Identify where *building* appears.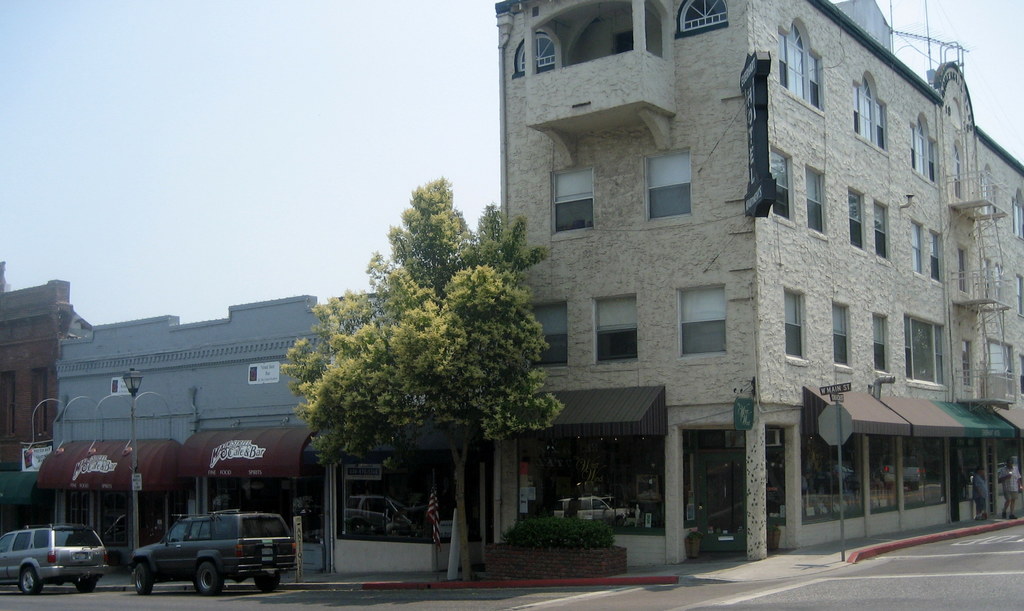
Appears at detection(45, 294, 393, 451).
